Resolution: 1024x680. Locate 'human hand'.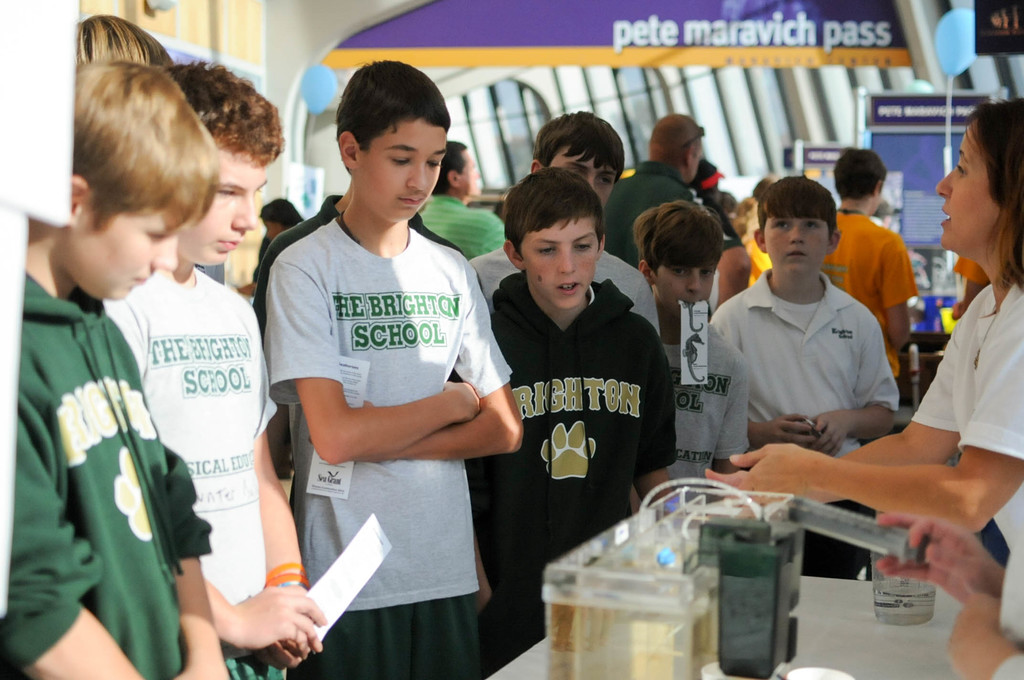
(440,382,488,420).
